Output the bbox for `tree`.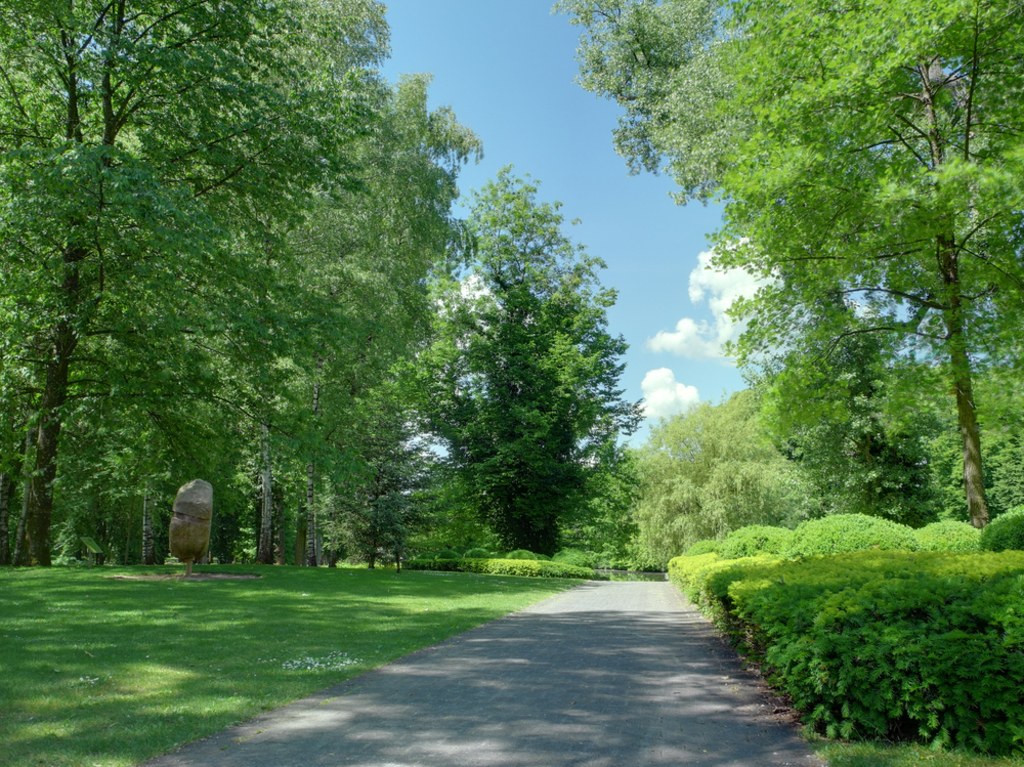
l=435, t=157, r=651, b=568.
